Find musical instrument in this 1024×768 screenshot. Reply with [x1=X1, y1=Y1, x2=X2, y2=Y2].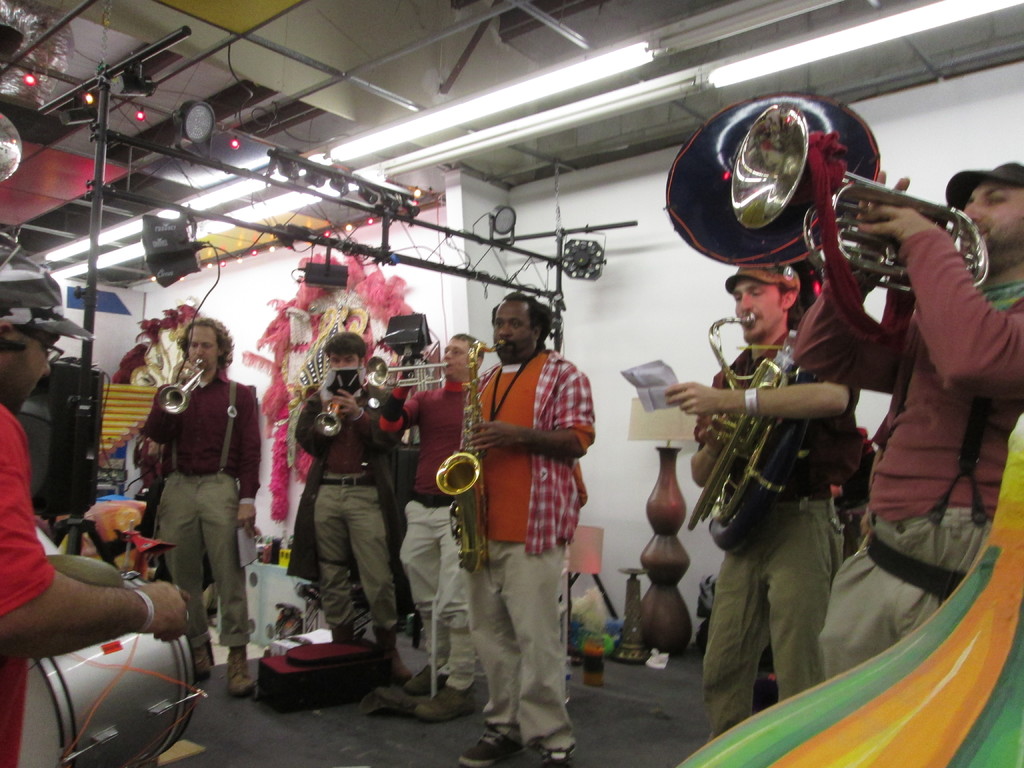
[x1=14, y1=549, x2=200, y2=767].
